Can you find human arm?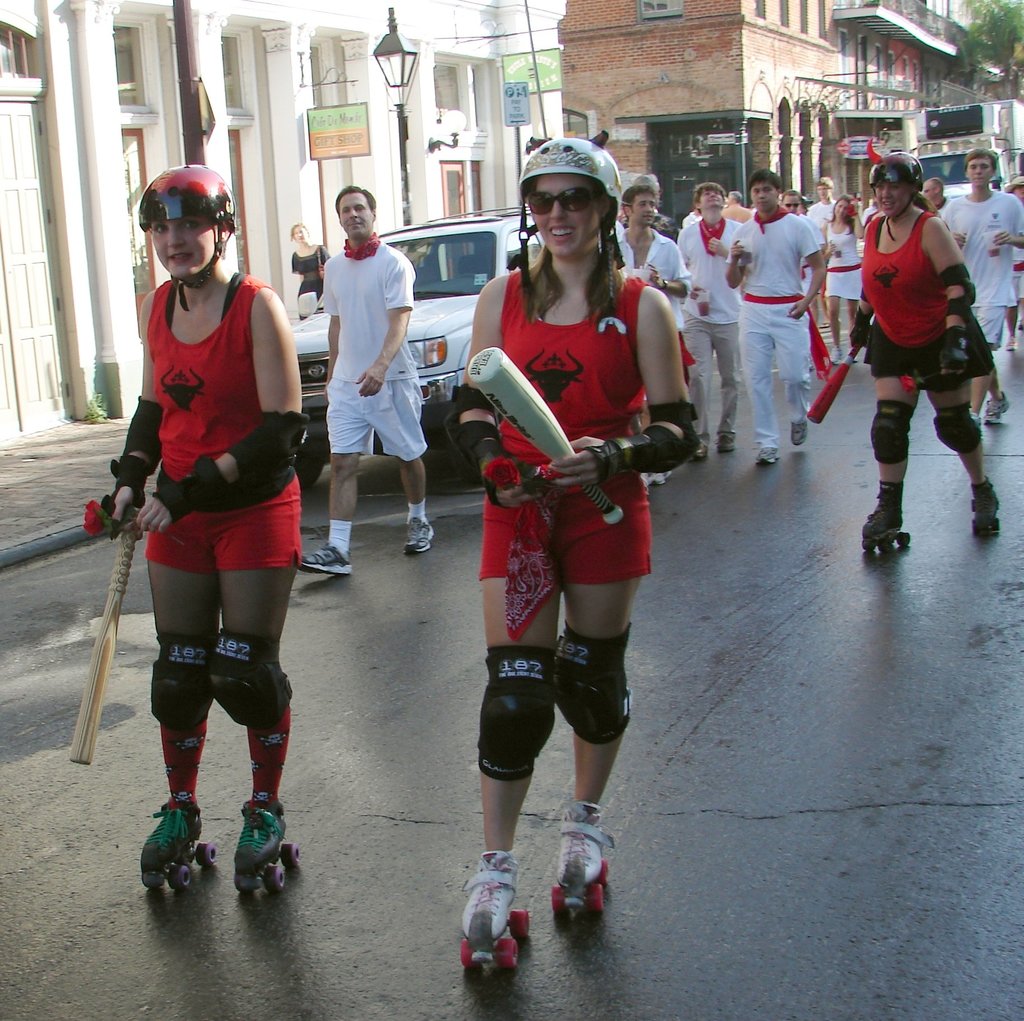
Yes, bounding box: bbox=[353, 250, 417, 403].
